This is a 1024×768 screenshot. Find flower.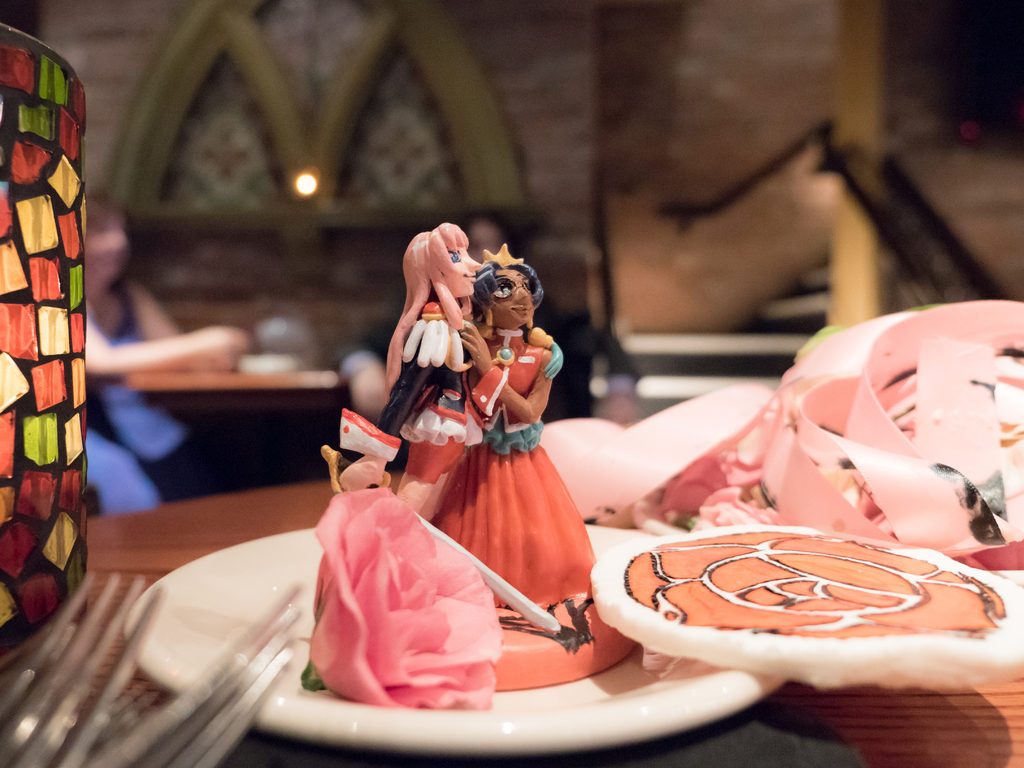
Bounding box: 305:482:501:711.
